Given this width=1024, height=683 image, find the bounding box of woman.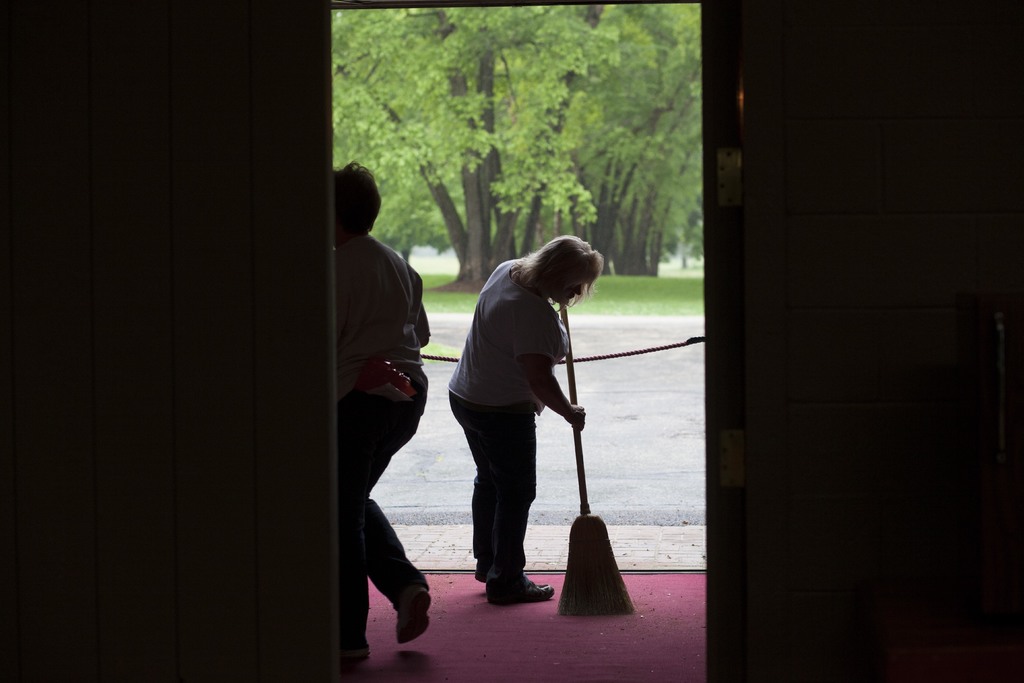
left=452, top=230, right=602, bottom=620.
